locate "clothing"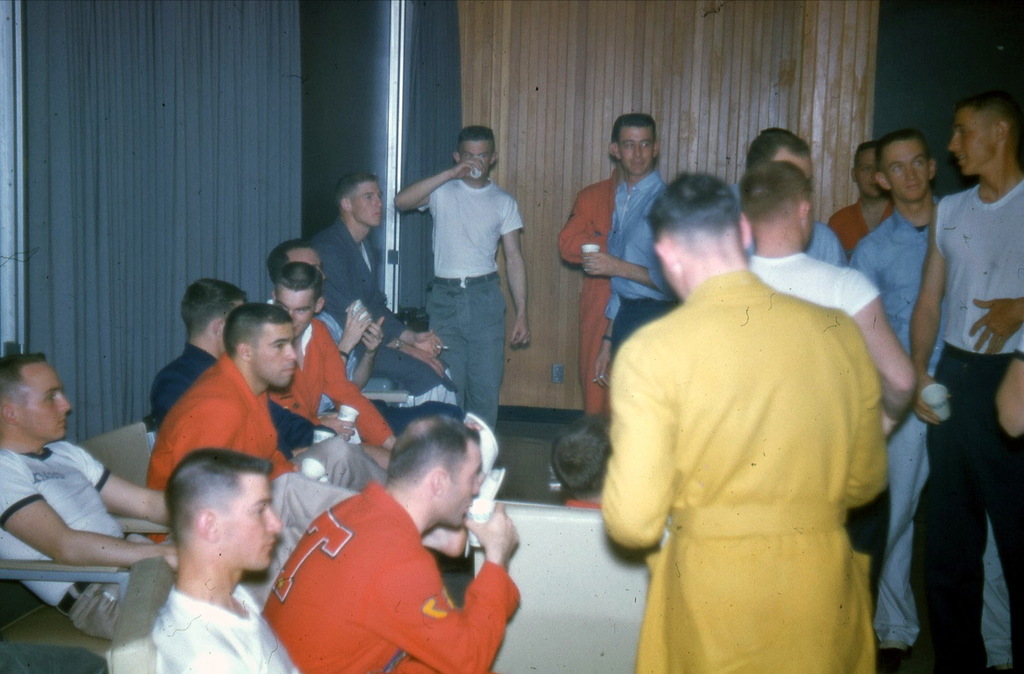
<region>850, 199, 1014, 665</region>
